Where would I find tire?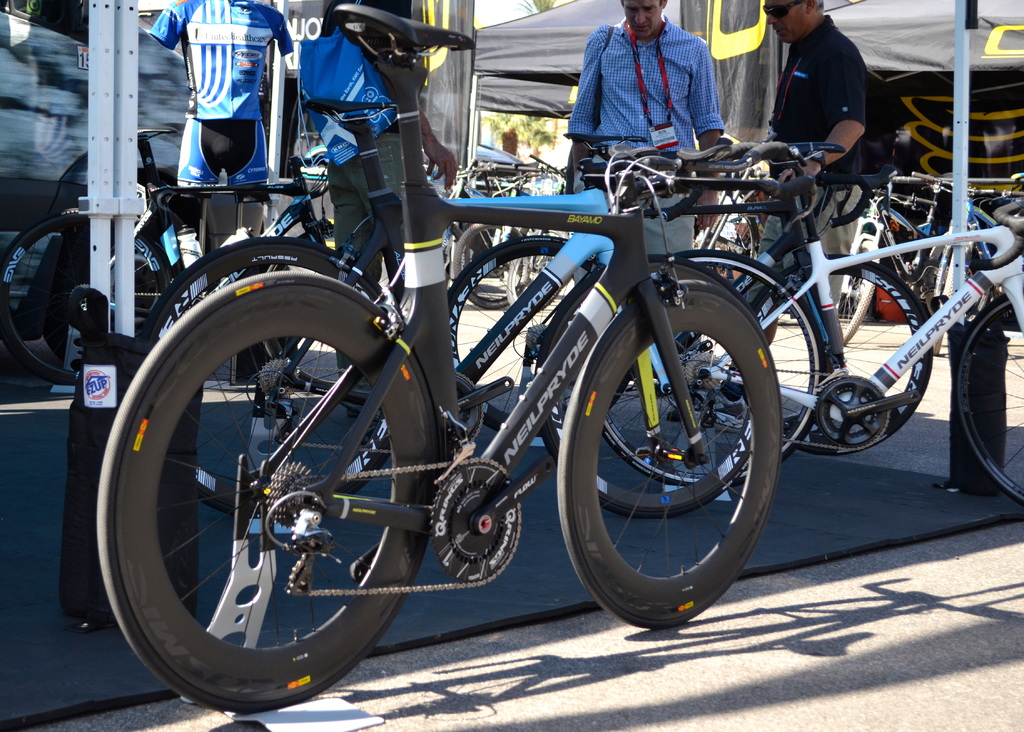
At box=[452, 224, 525, 308].
